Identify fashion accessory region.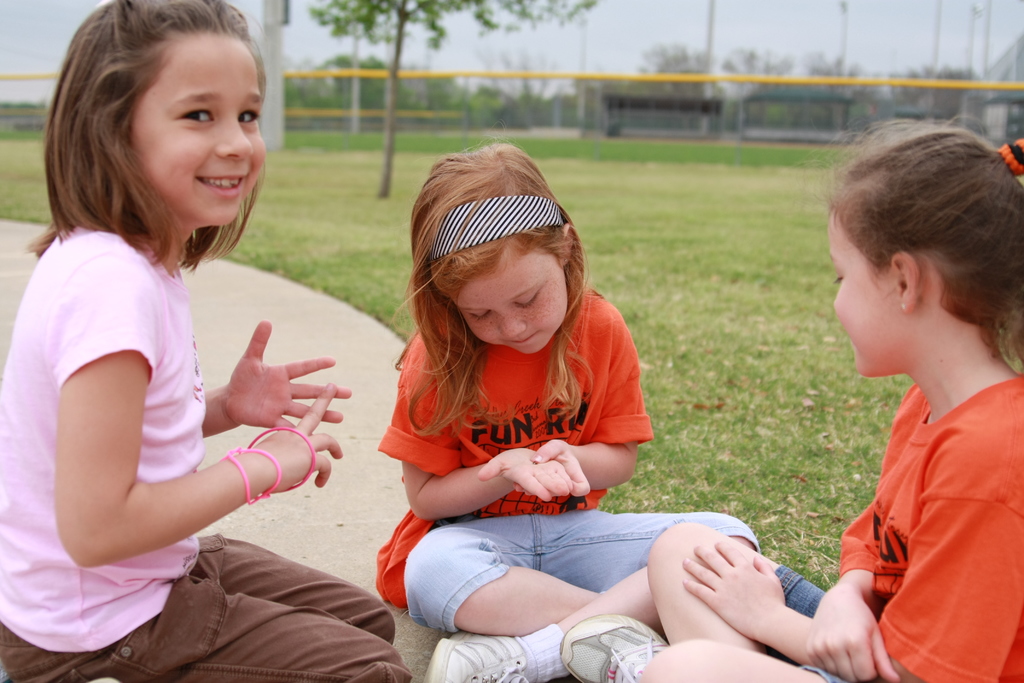
Region: [x1=518, y1=622, x2=570, y2=682].
